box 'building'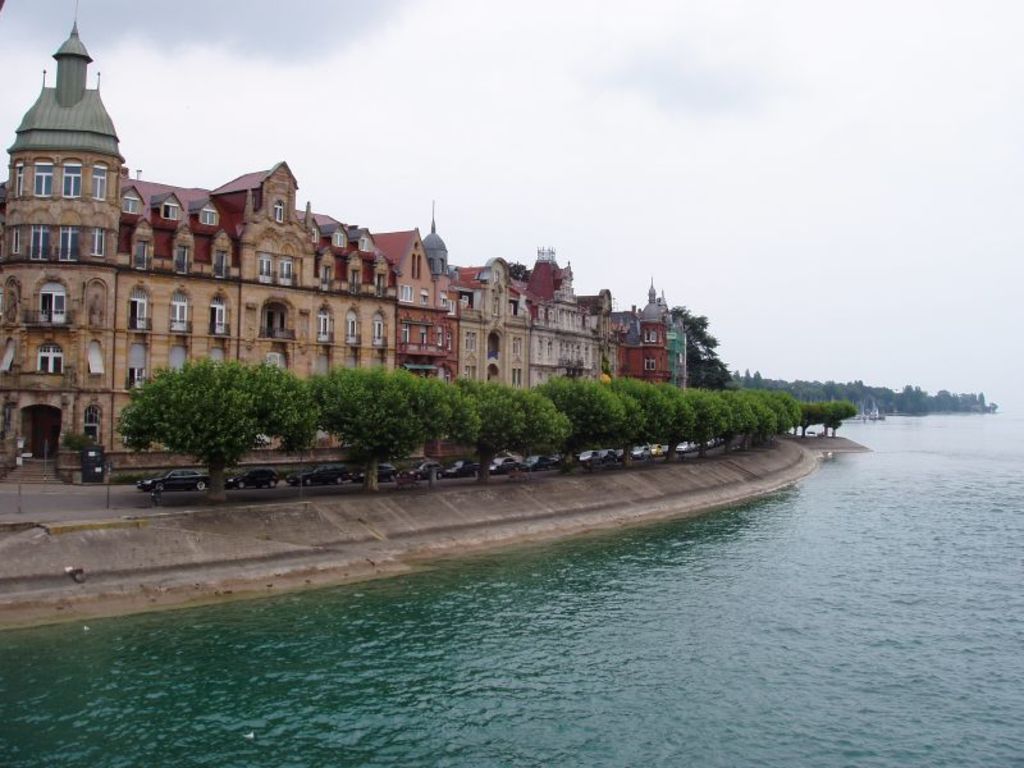
0/0/704/490
